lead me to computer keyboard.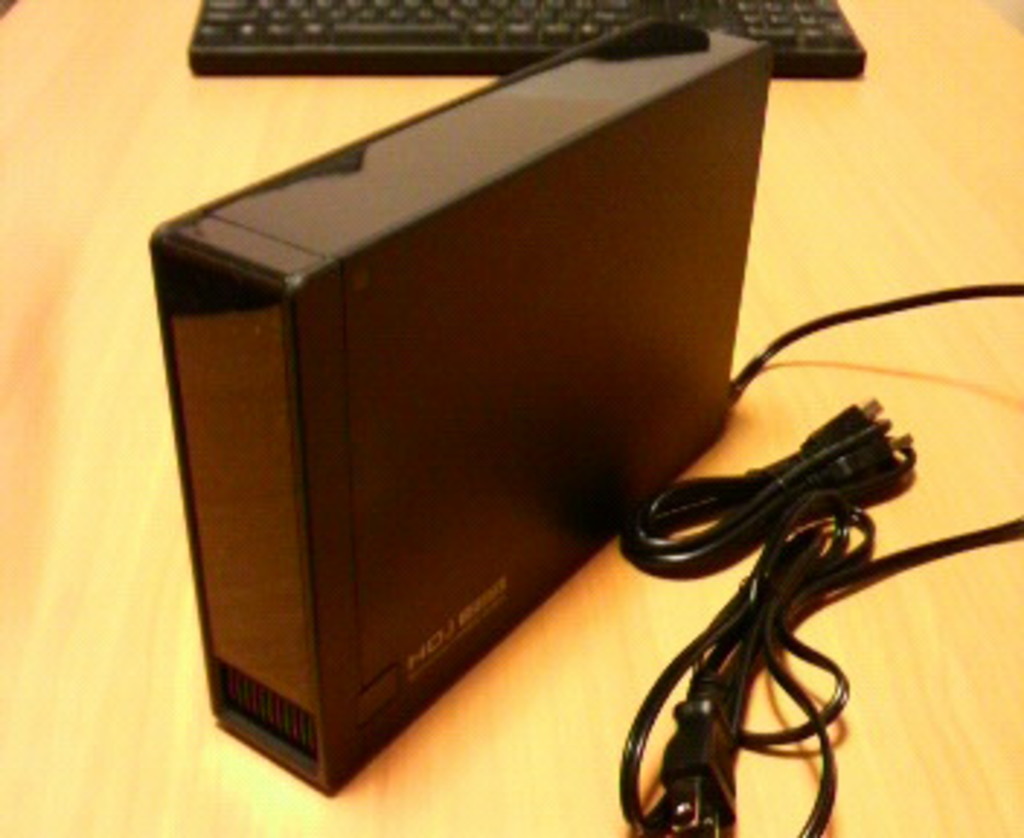
Lead to <region>183, 0, 867, 79</region>.
